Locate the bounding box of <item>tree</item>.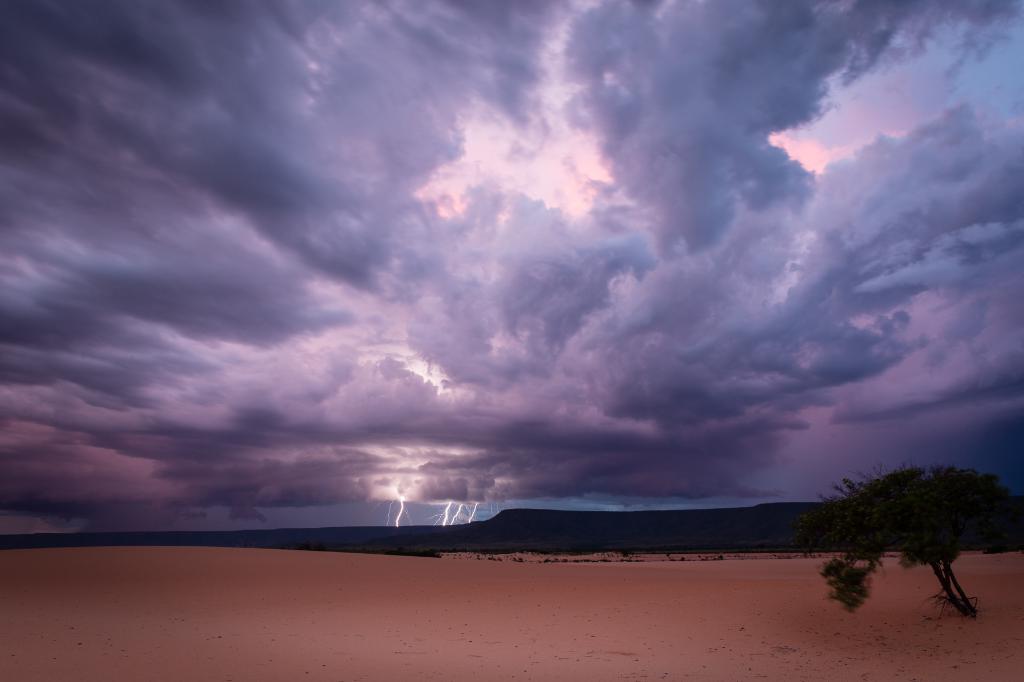
Bounding box: [left=820, top=471, right=1020, bottom=628].
